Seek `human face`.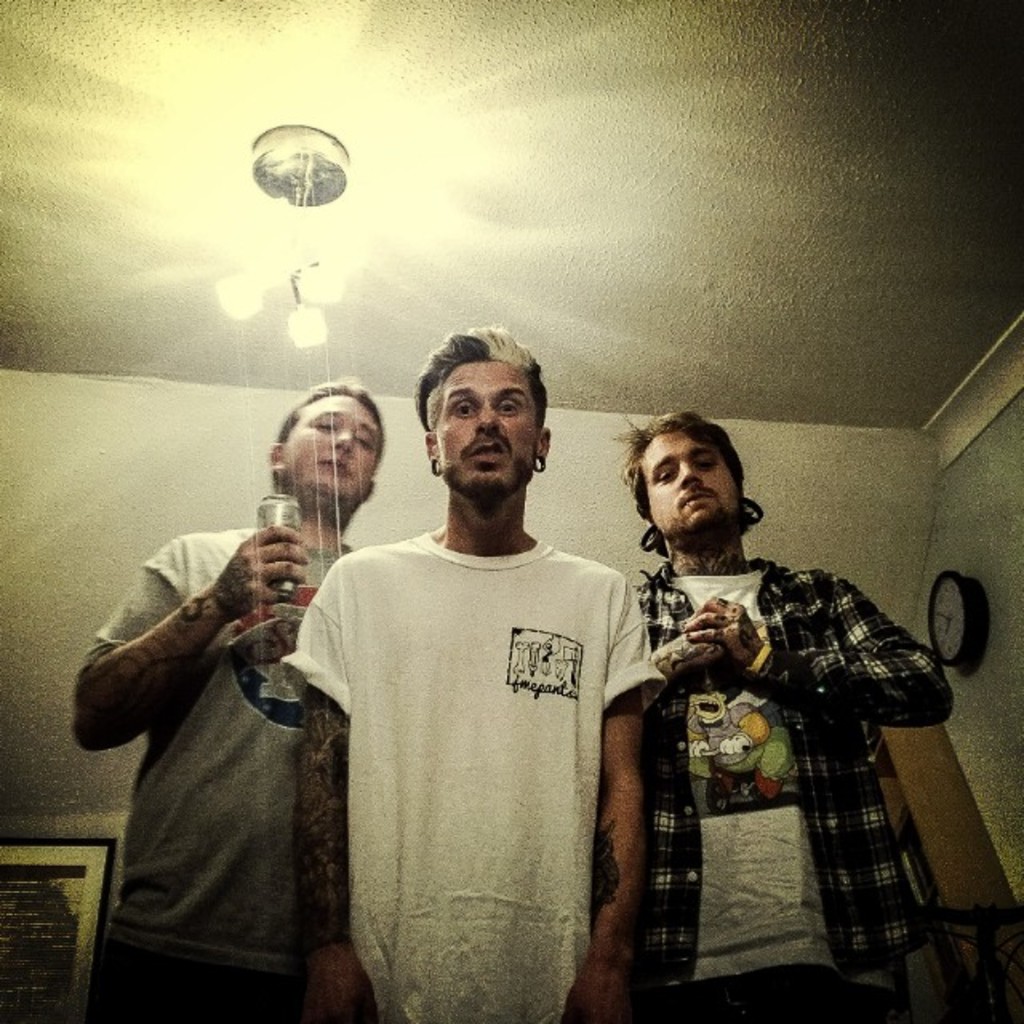
pyautogui.locateOnScreen(430, 357, 536, 493).
